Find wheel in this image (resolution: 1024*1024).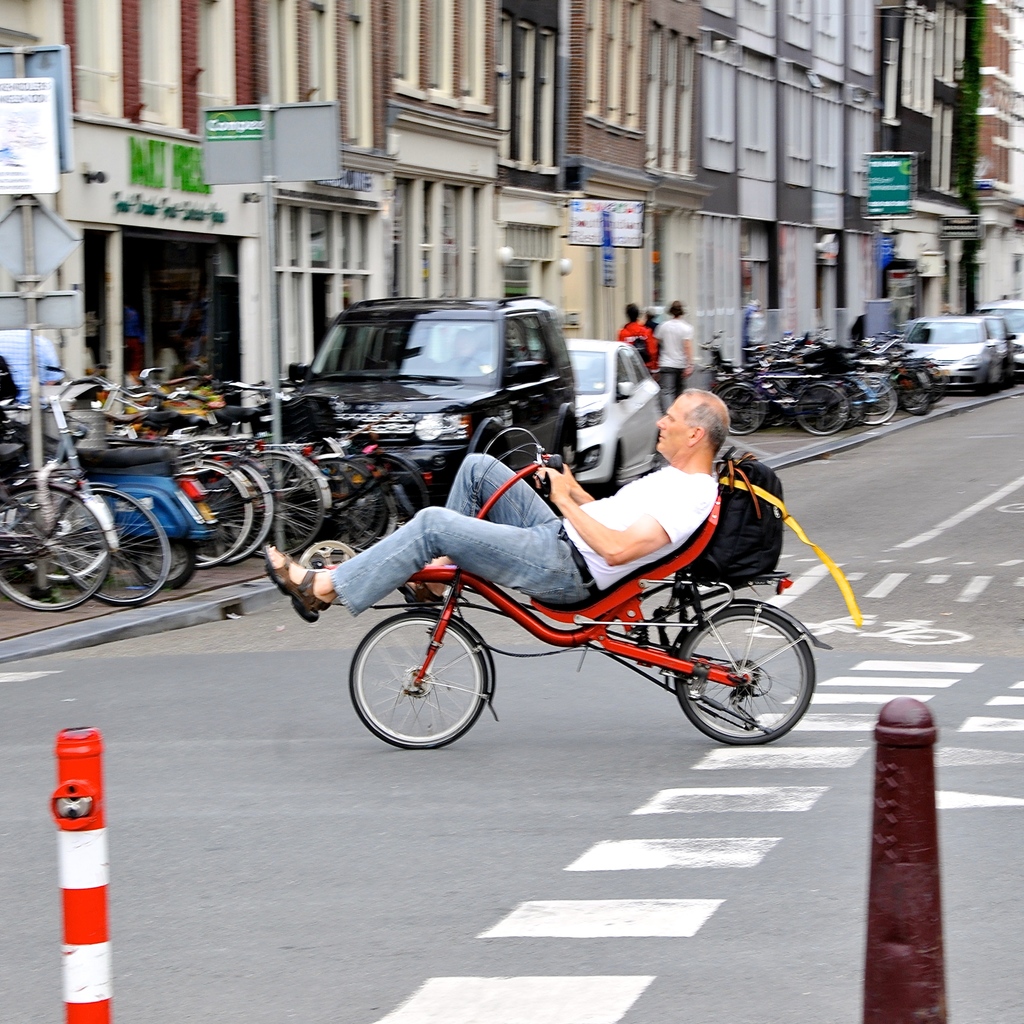
BBox(977, 369, 998, 394).
